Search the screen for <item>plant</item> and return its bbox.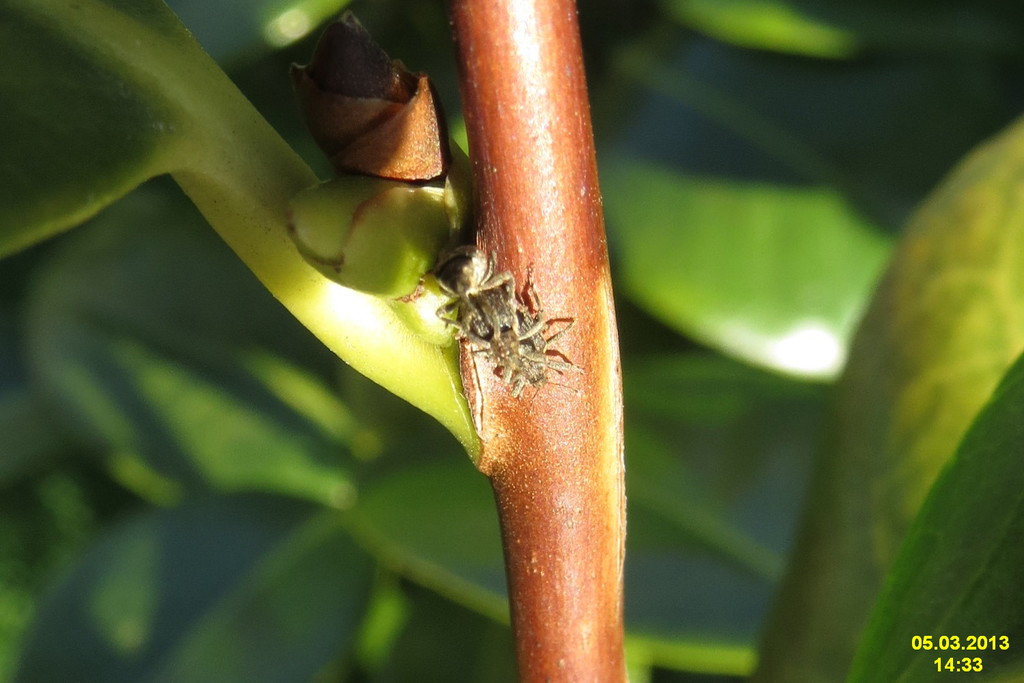
Found: rect(0, 0, 945, 649).
